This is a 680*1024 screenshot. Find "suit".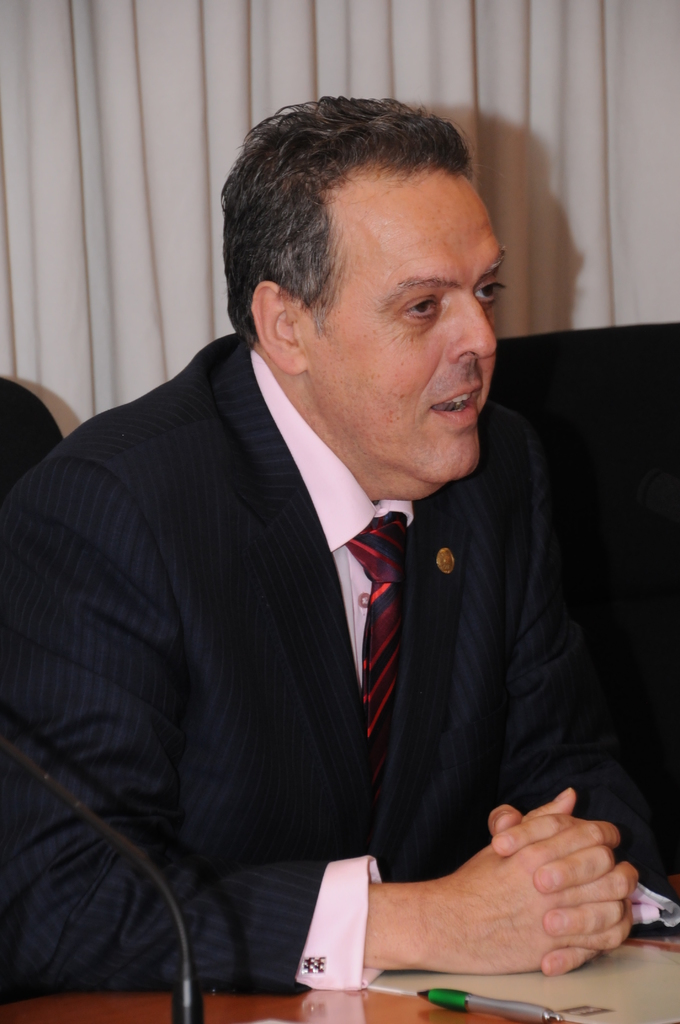
Bounding box: [left=0, top=335, right=668, bottom=995].
